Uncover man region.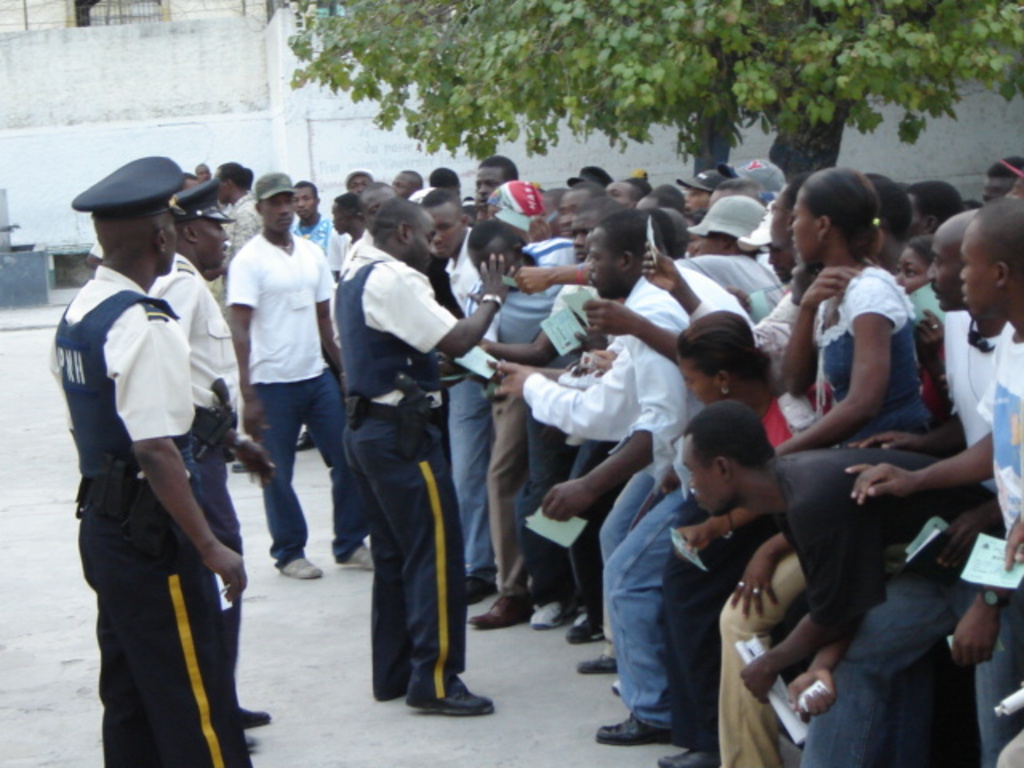
Uncovered: box=[206, 157, 256, 307].
